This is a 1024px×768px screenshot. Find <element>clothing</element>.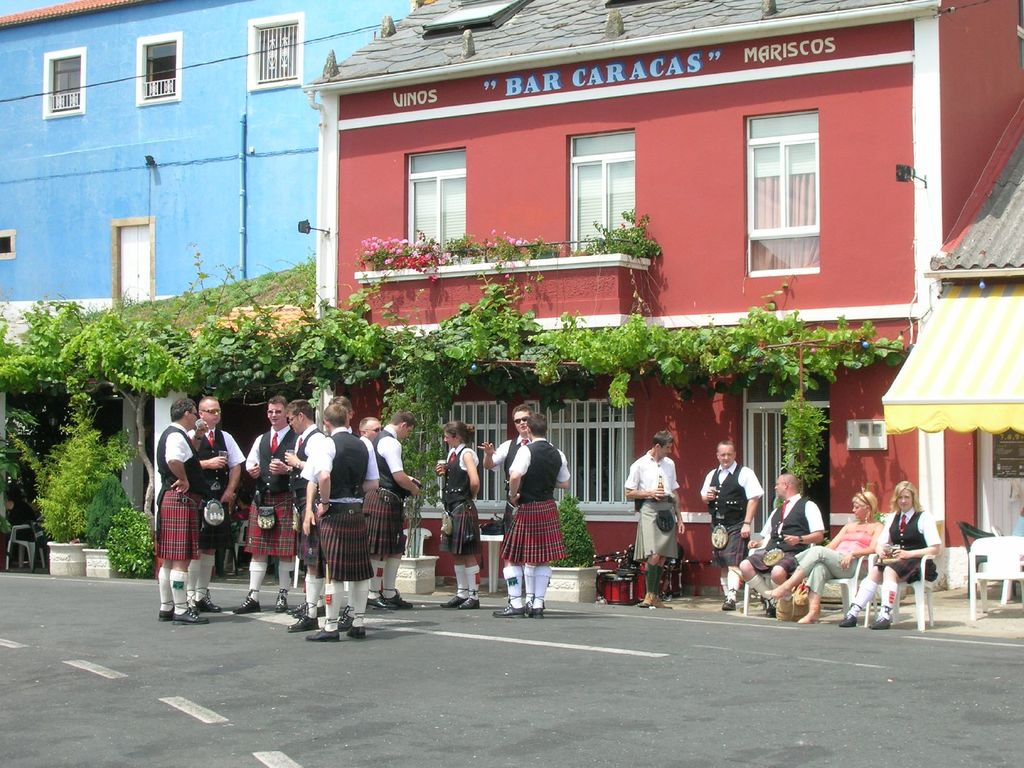
Bounding box: box(845, 582, 873, 617).
